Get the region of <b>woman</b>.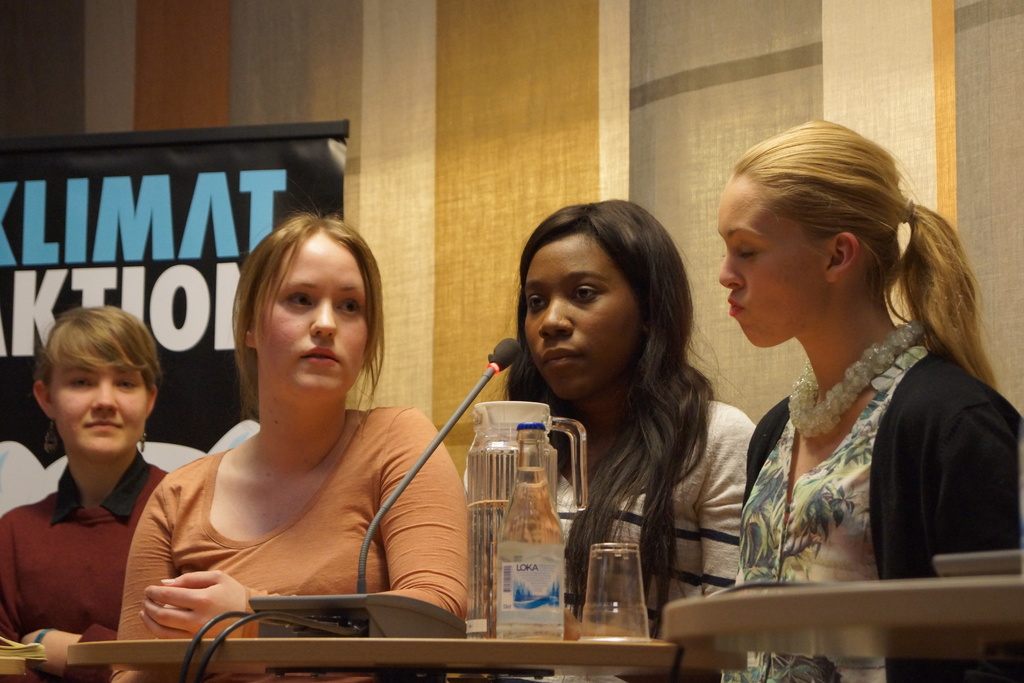
<region>127, 213, 444, 653</region>.
